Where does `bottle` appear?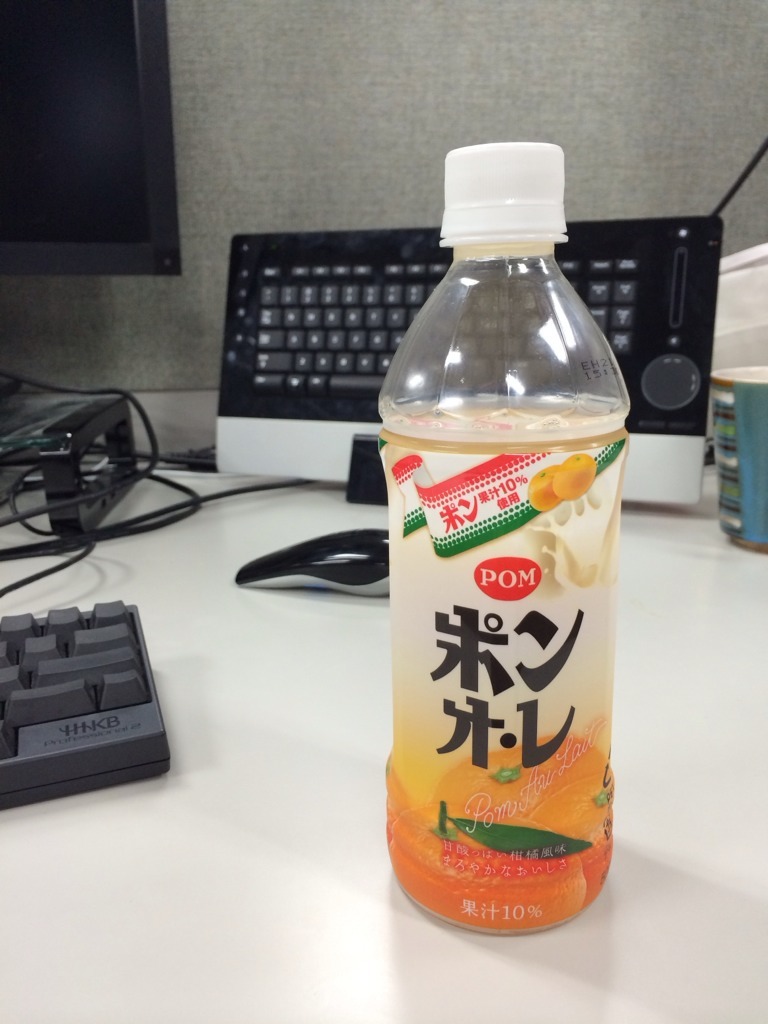
Appears at box(376, 85, 641, 971).
